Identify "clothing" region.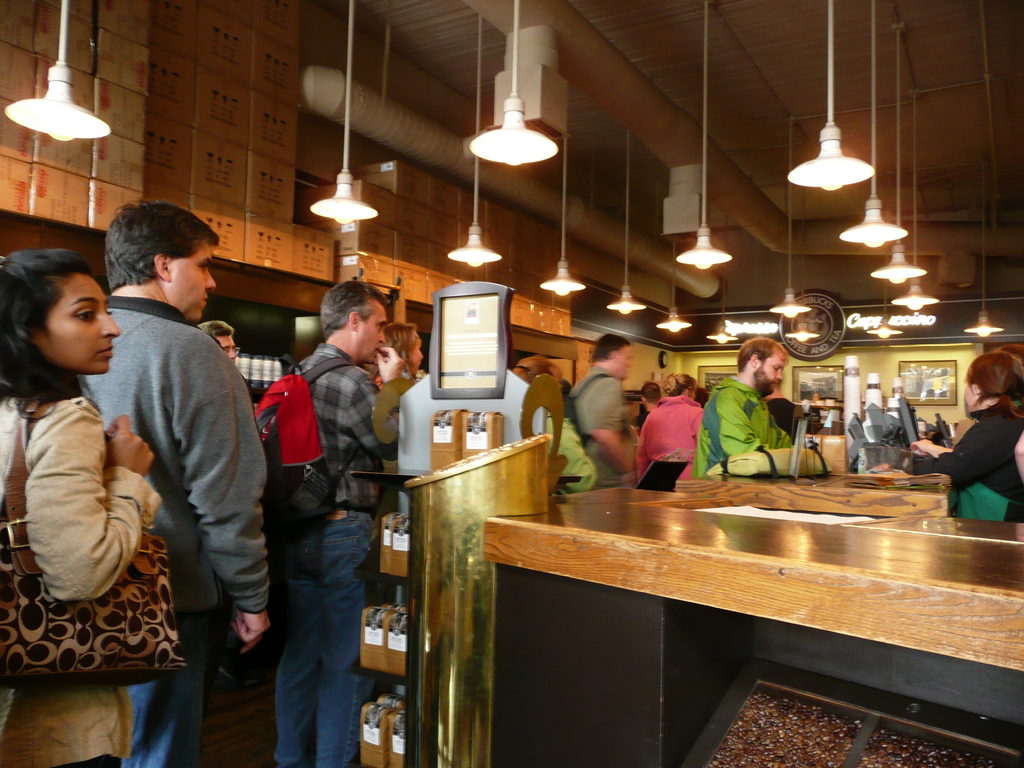
Region: 381 379 593 502.
